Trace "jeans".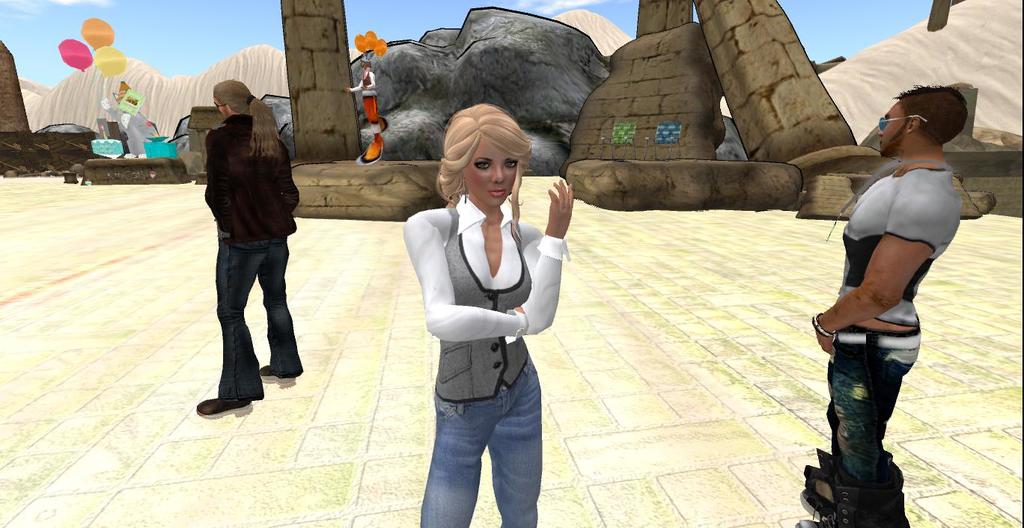
Traced to crop(818, 351, 922, 524).
